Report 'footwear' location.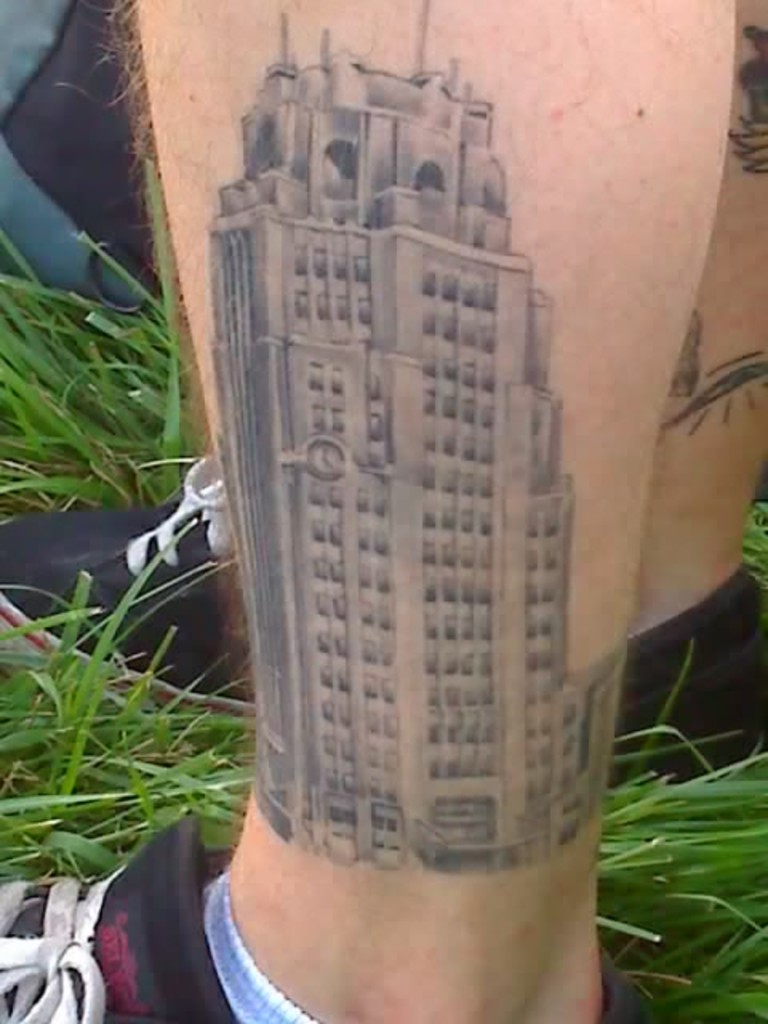
Report: (0, 813, 234, 1022).
